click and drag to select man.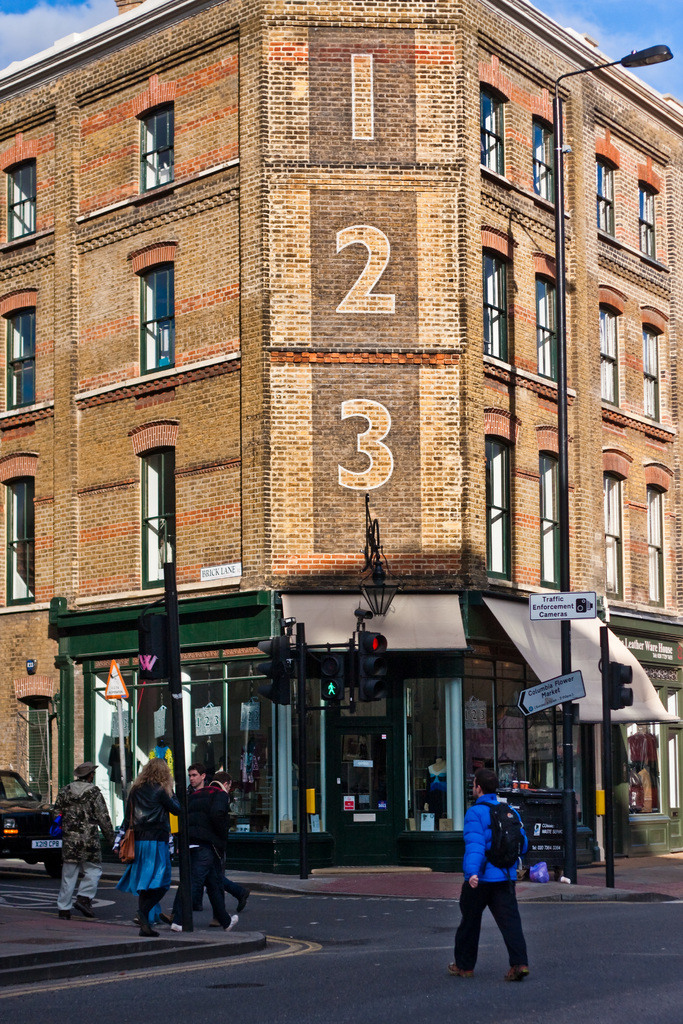
Selection: left=54, top=762, right=120, bottom=919.
